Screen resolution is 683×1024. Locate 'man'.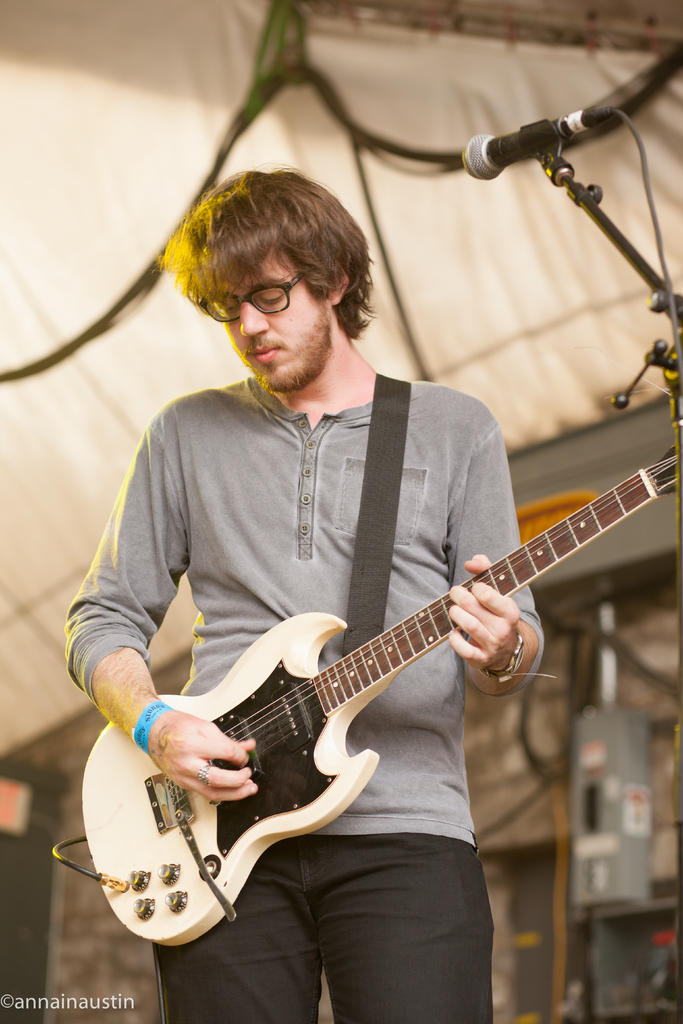
crop(69, 152, 650, 945).
